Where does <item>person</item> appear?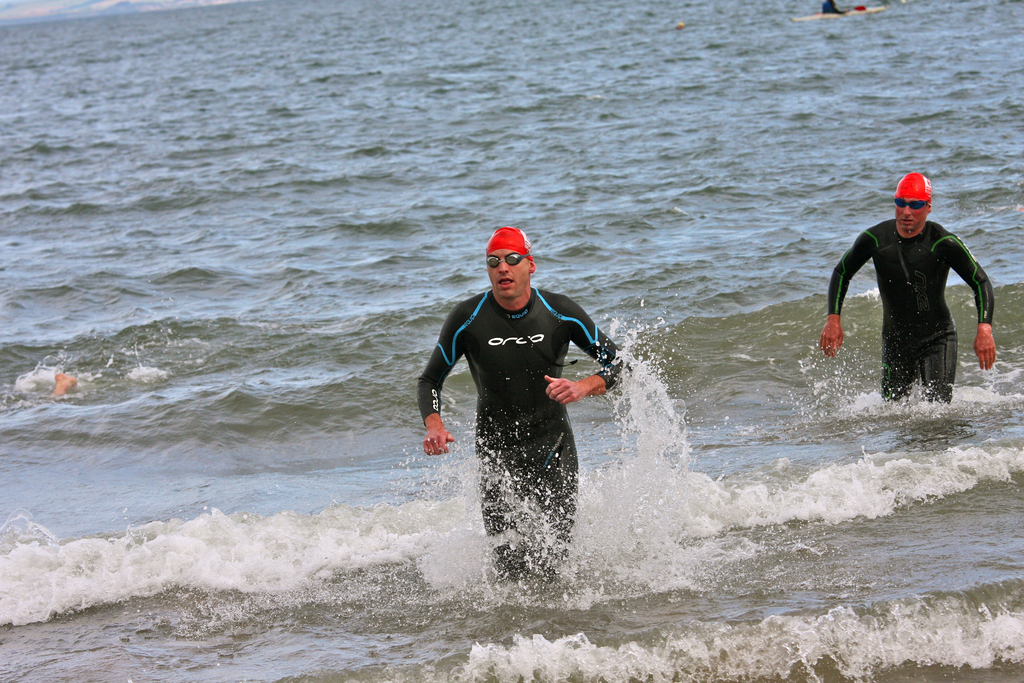
Appears at 429/212/612/595.
